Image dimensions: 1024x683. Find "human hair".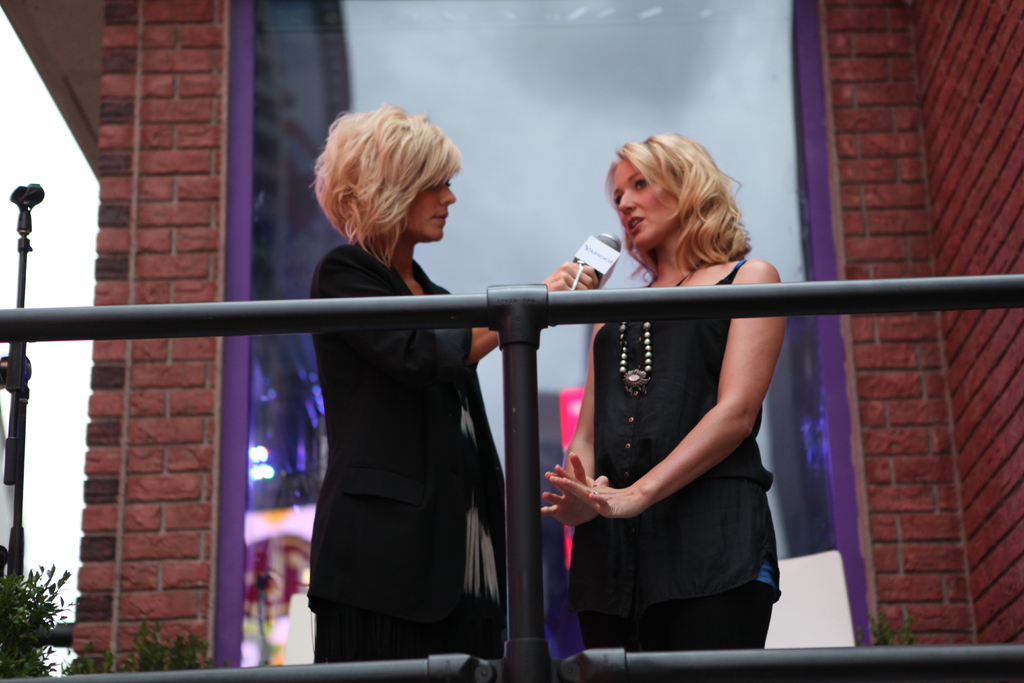
box(602, 128, 753, 277).
